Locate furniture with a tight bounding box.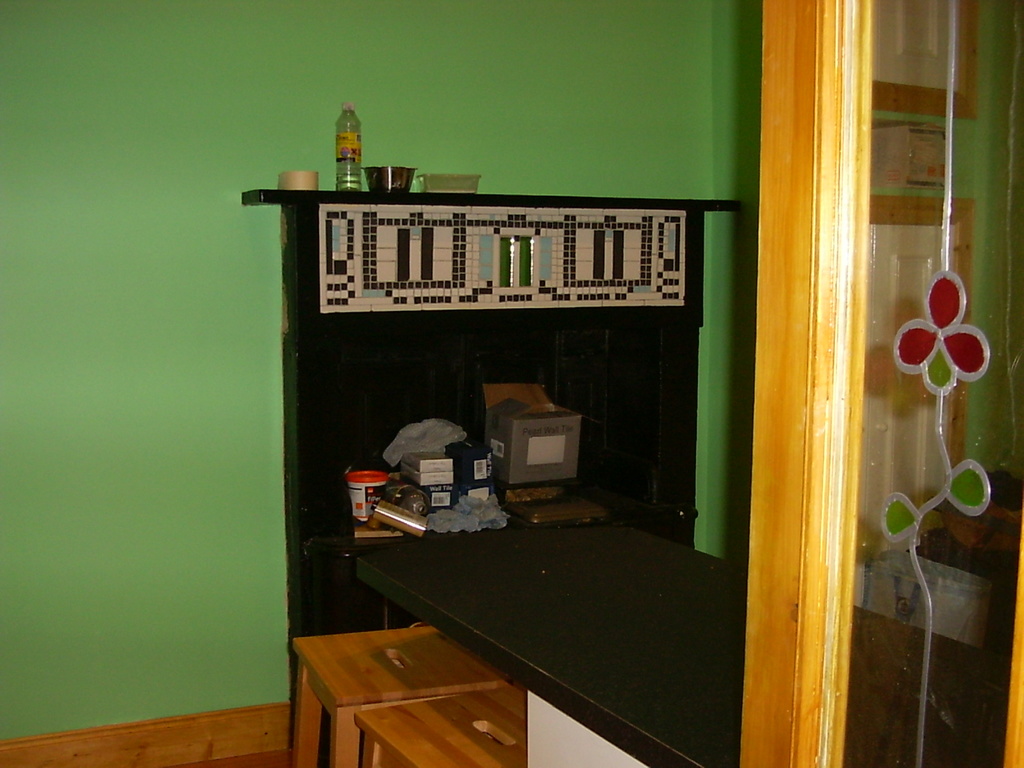
bbox=[245, 193, 742, 643].
